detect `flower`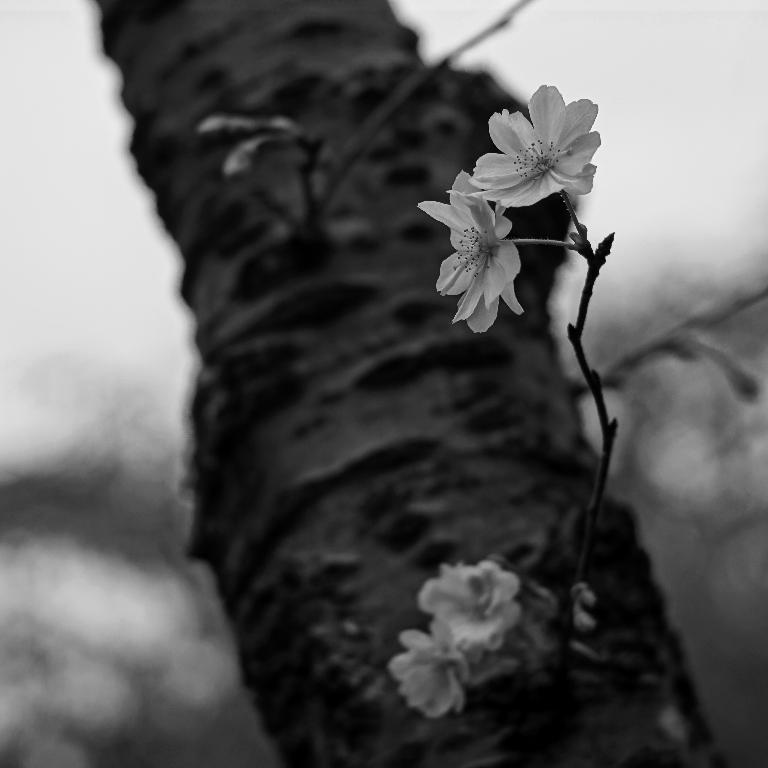
416,170,530,337
